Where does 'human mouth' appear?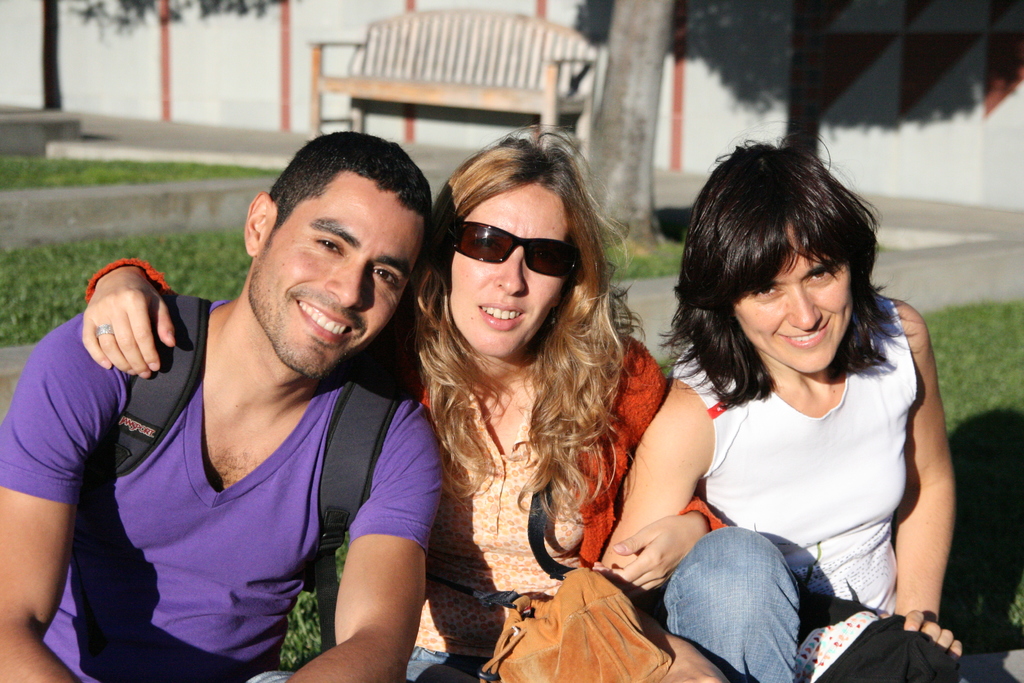
Appears at (479, 302, 527, 333).
